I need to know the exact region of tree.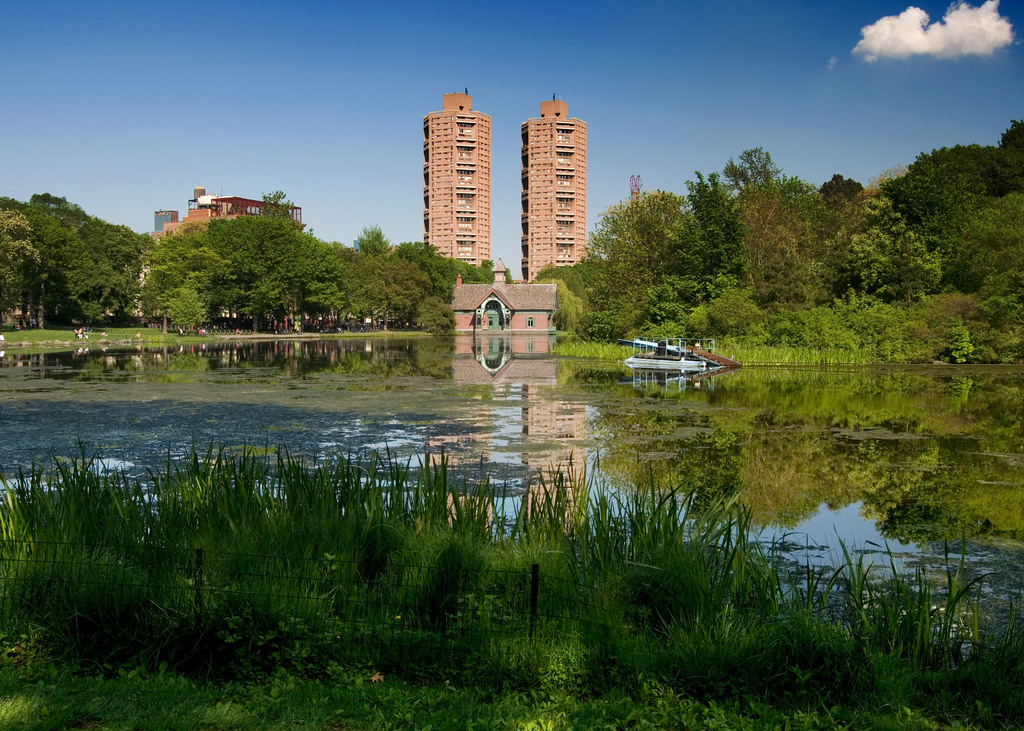
Region: <region>9, 175, 145, 321</region>.
